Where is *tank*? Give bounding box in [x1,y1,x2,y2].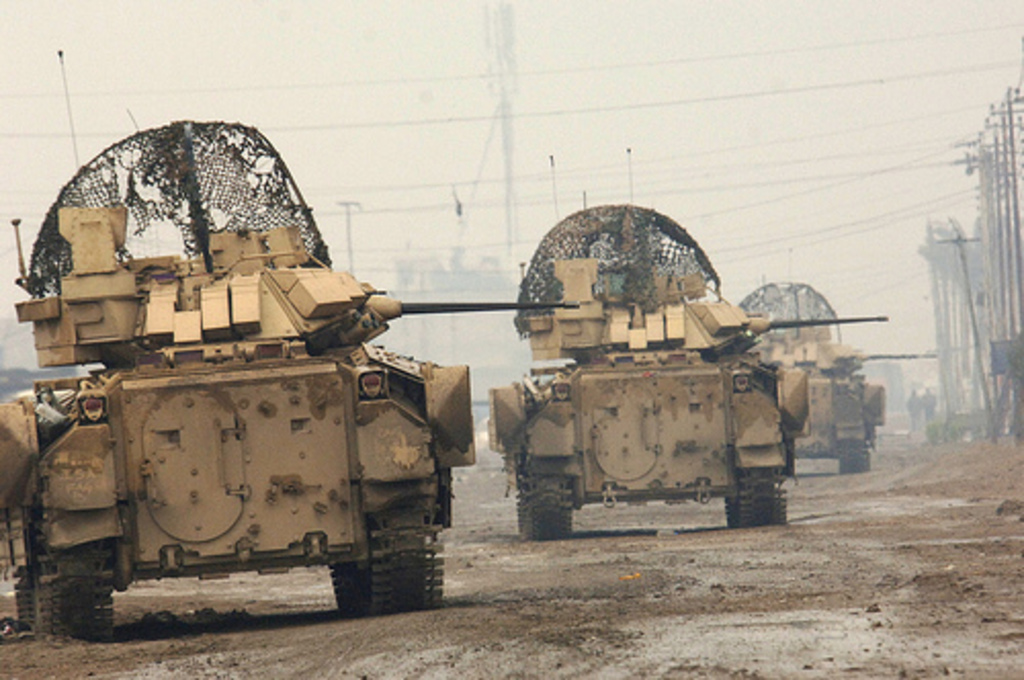
[0,49,582,635].
